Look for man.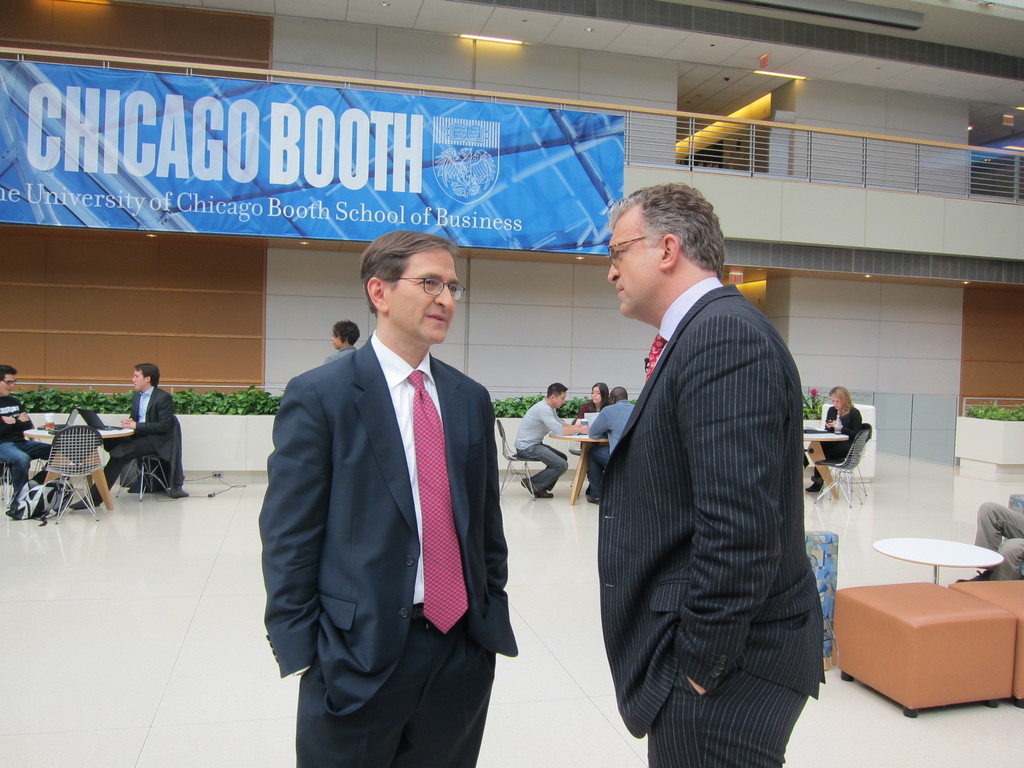
Found: box=[68, 362, 174, 508].
